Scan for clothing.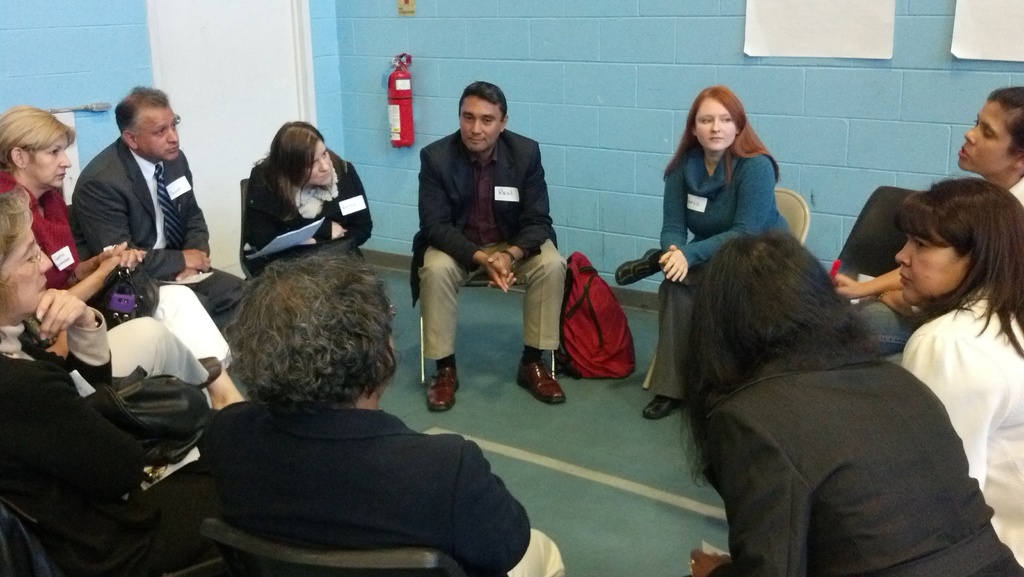
Scan result: l=644, t=145, r=774, b=398.
